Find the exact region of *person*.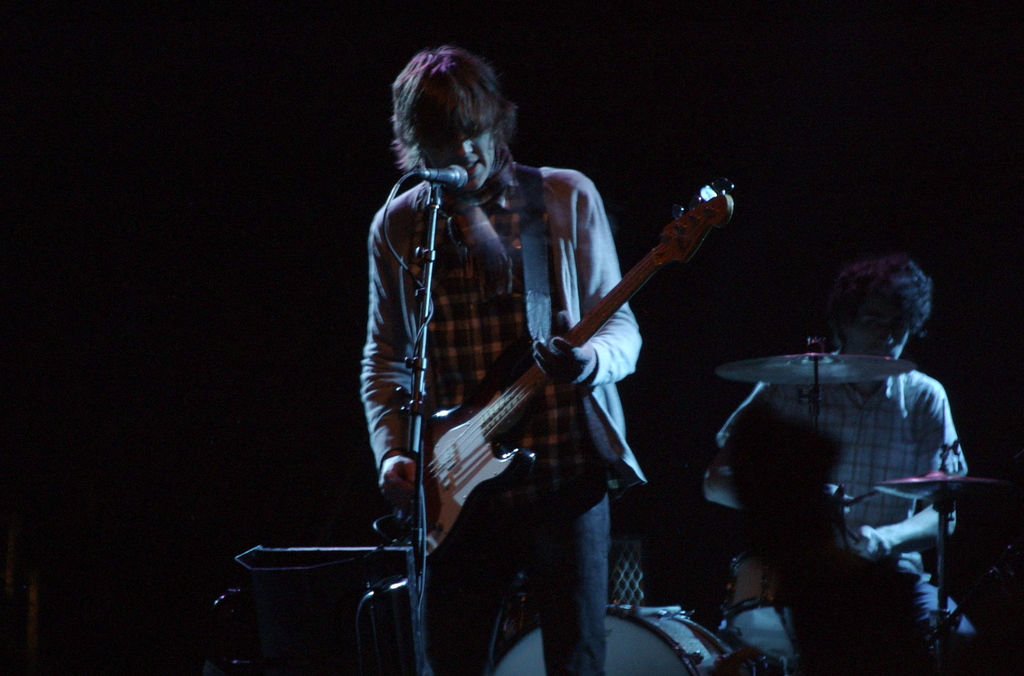
Exact region: (360,49,646,675).
